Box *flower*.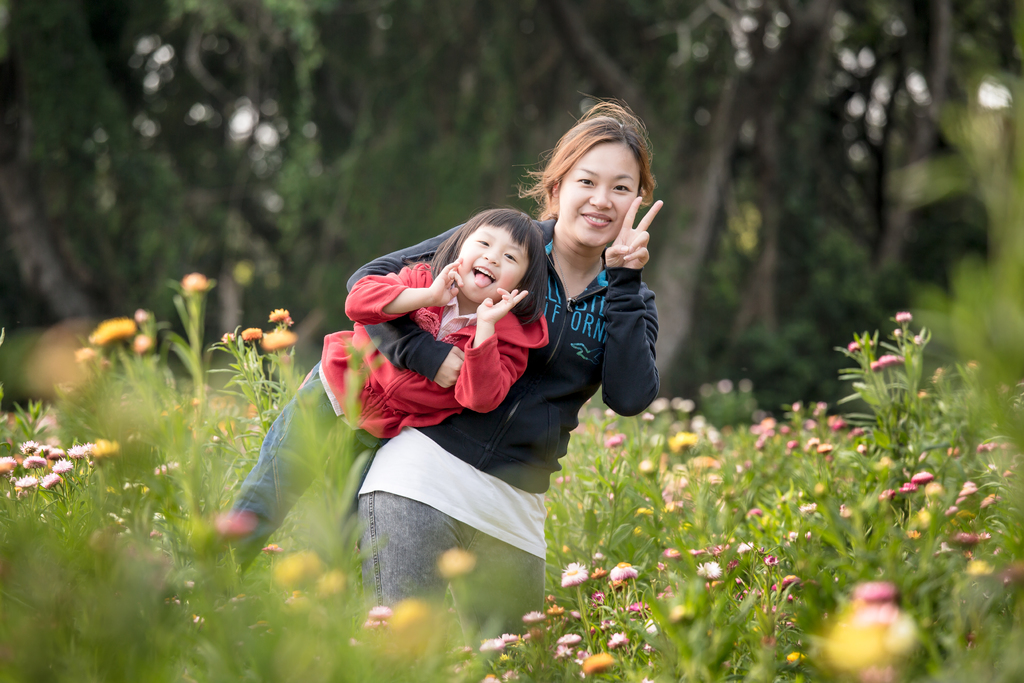
BBox(34, 470, 58, 488).
